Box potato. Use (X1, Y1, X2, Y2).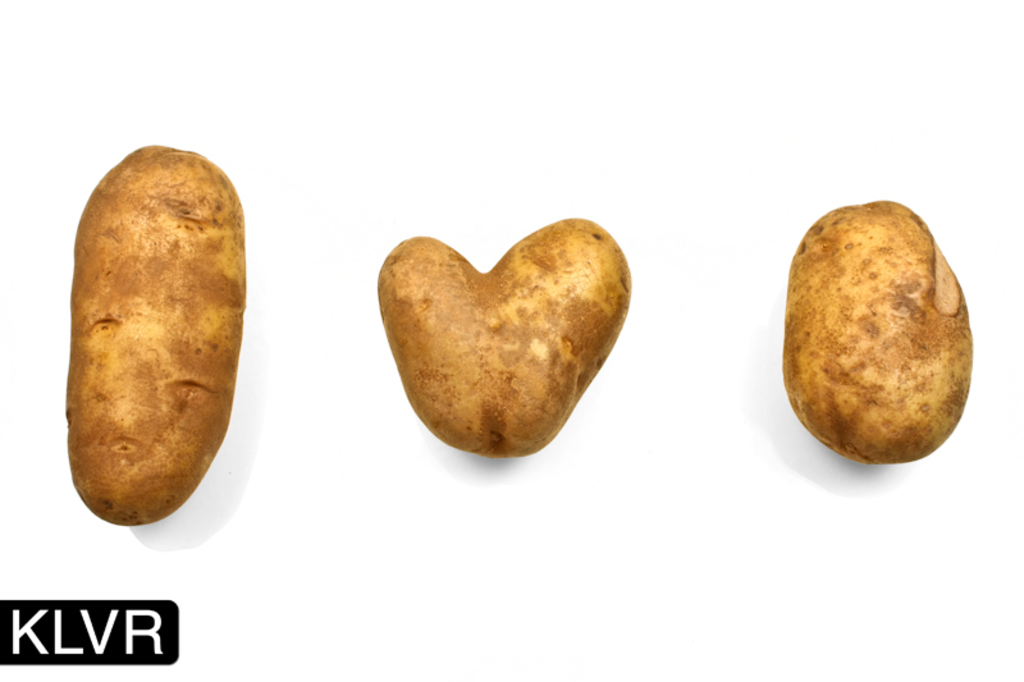
(783, 197, 972, 461).
